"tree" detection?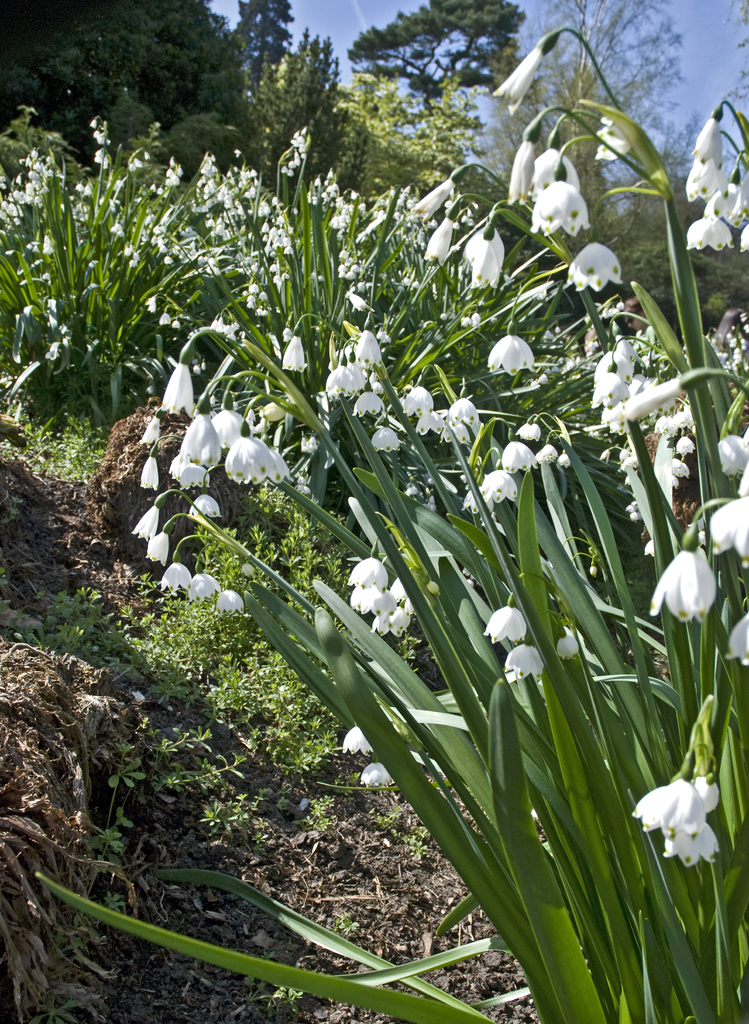
Rect(471, 0, 709, 175)
